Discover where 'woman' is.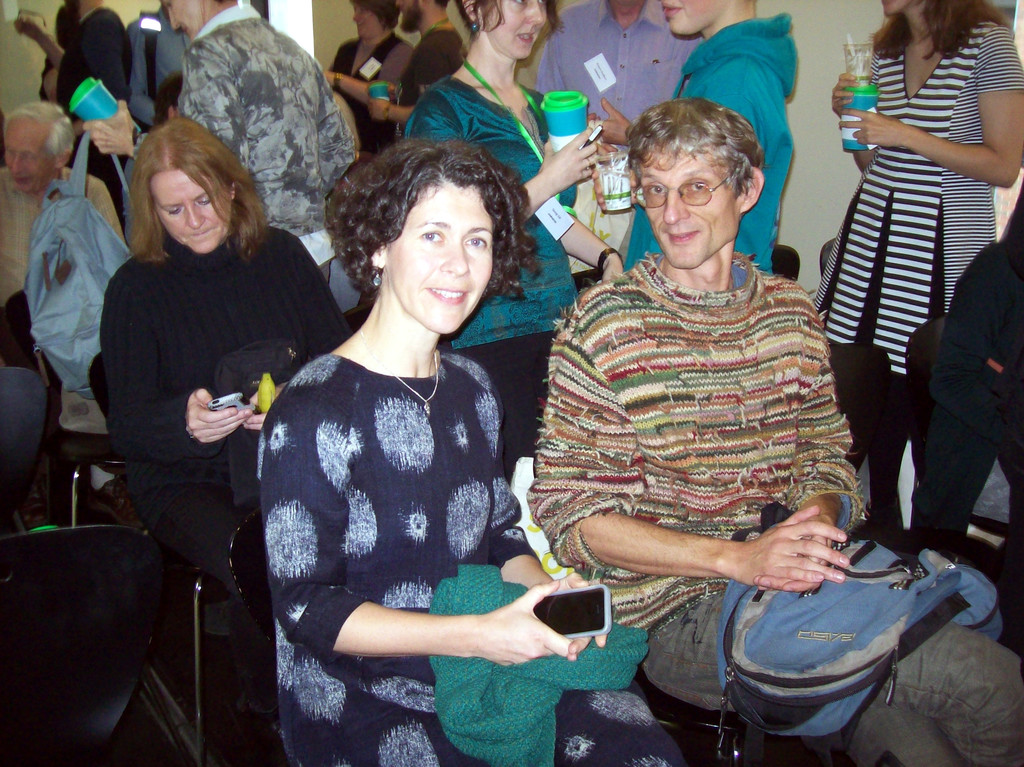
Discovered at bbox=[38, 0, 133, 124].
